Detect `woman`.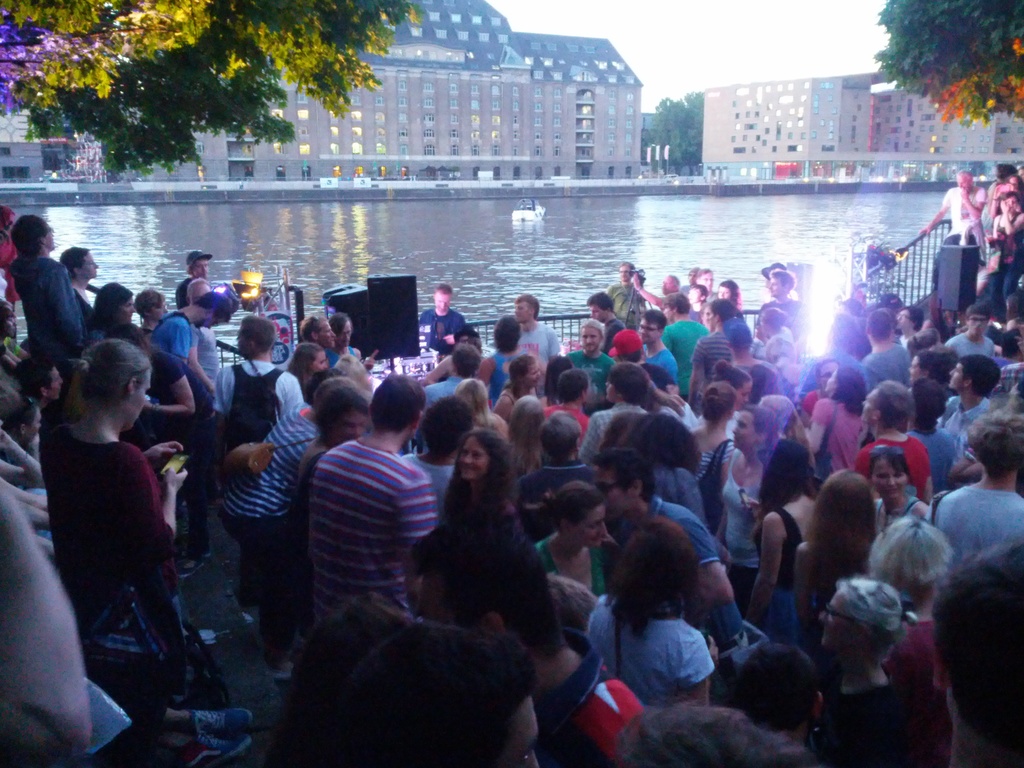
Detected at 873,444,932,536.
